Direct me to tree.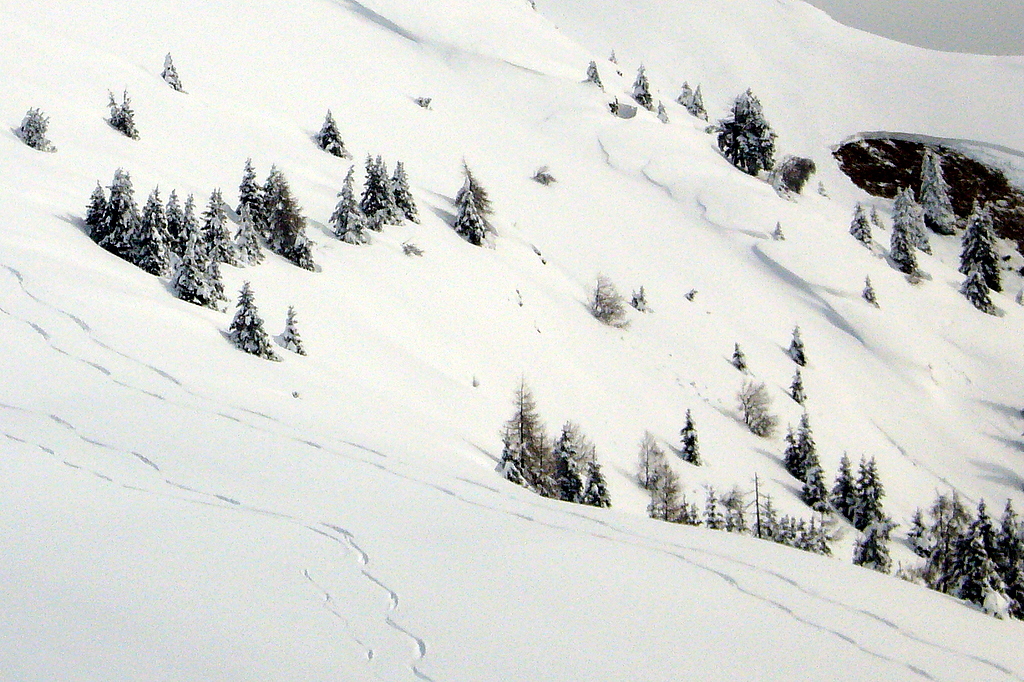
Direction: region(716, 86, 781, 184).
